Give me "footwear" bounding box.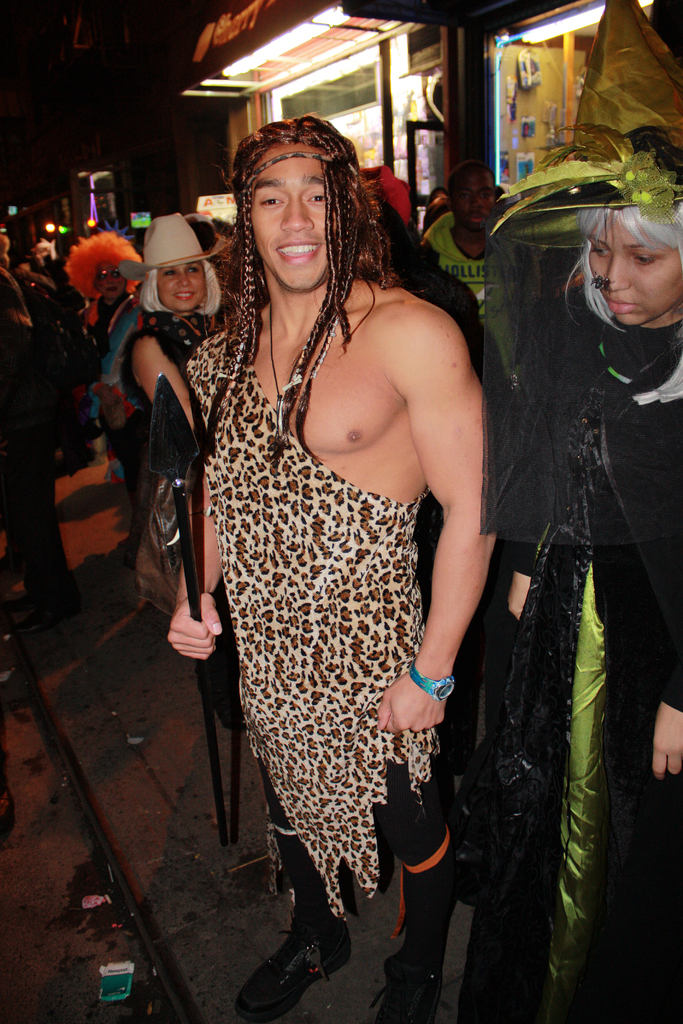
box(380, 947, 450, 1021).
